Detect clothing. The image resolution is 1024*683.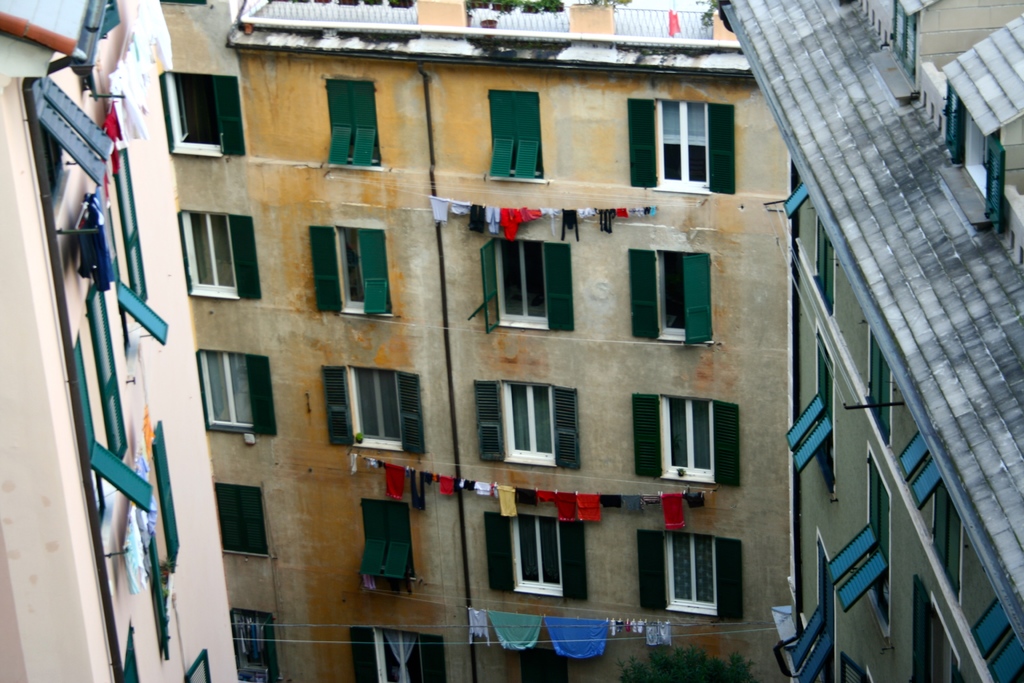
pyautogui.locateOnScreen(343, 448, 358, 478).
